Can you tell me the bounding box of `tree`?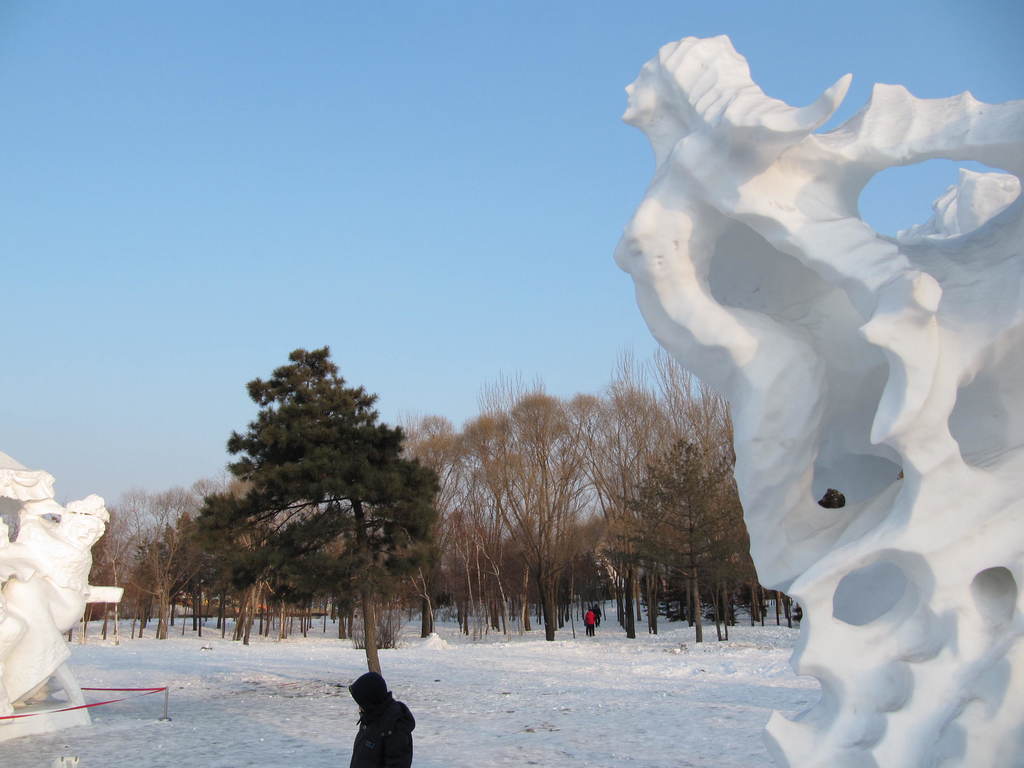
bbox=(182, 331, 451, 683).
